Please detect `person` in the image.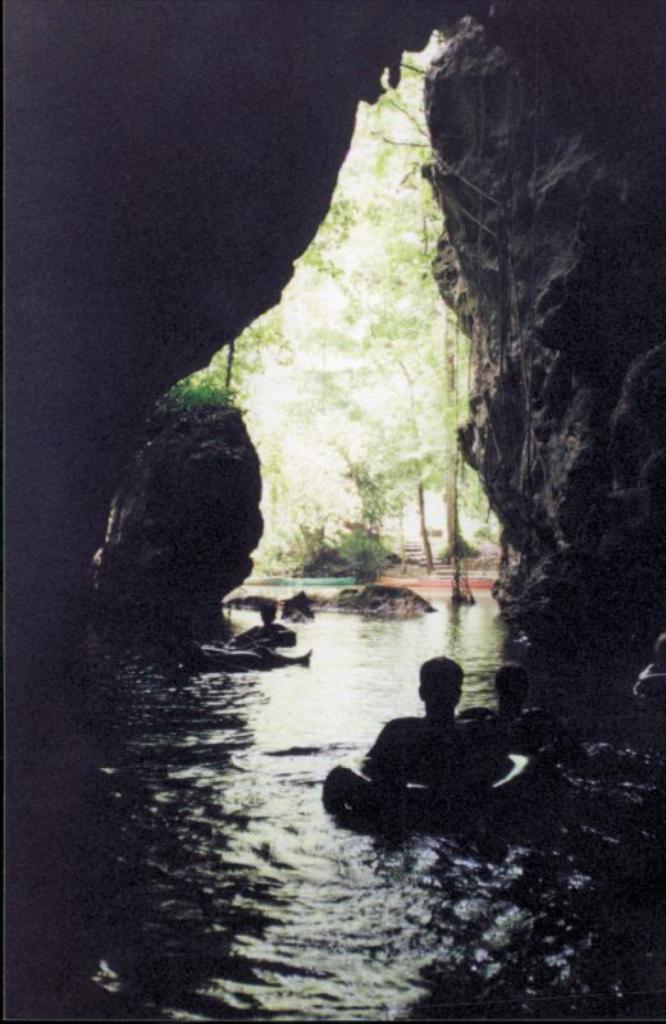
(319, 649, 542, 800).
